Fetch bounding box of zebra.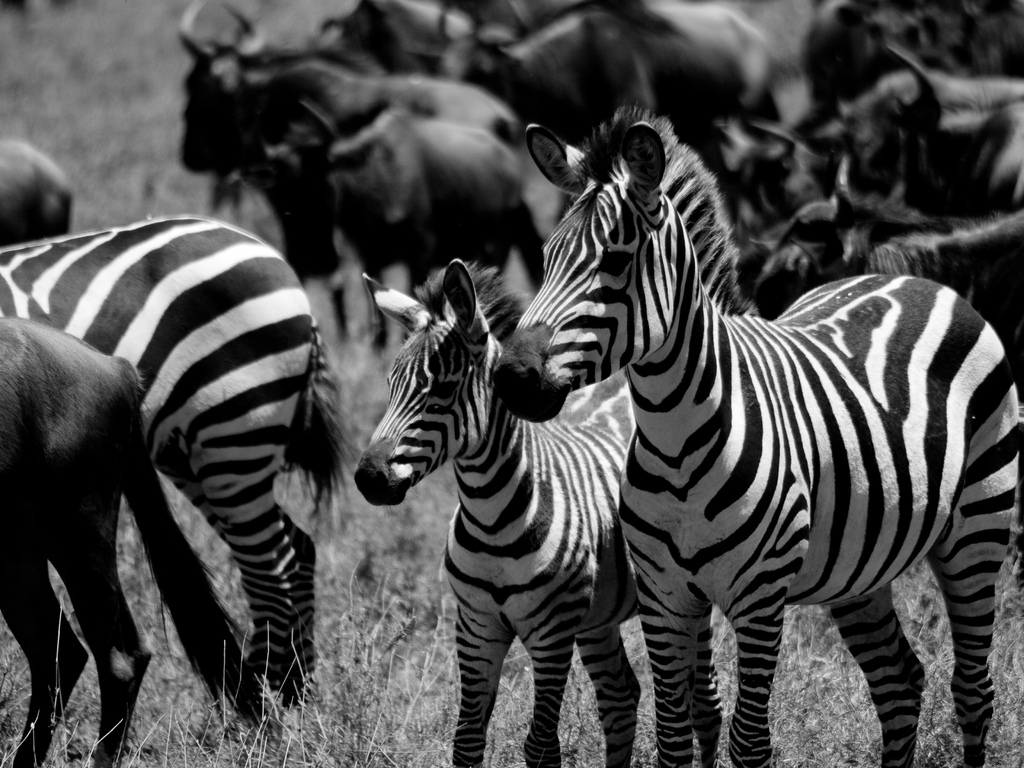
Bbox: BBox(0, 213, 360, 712).
